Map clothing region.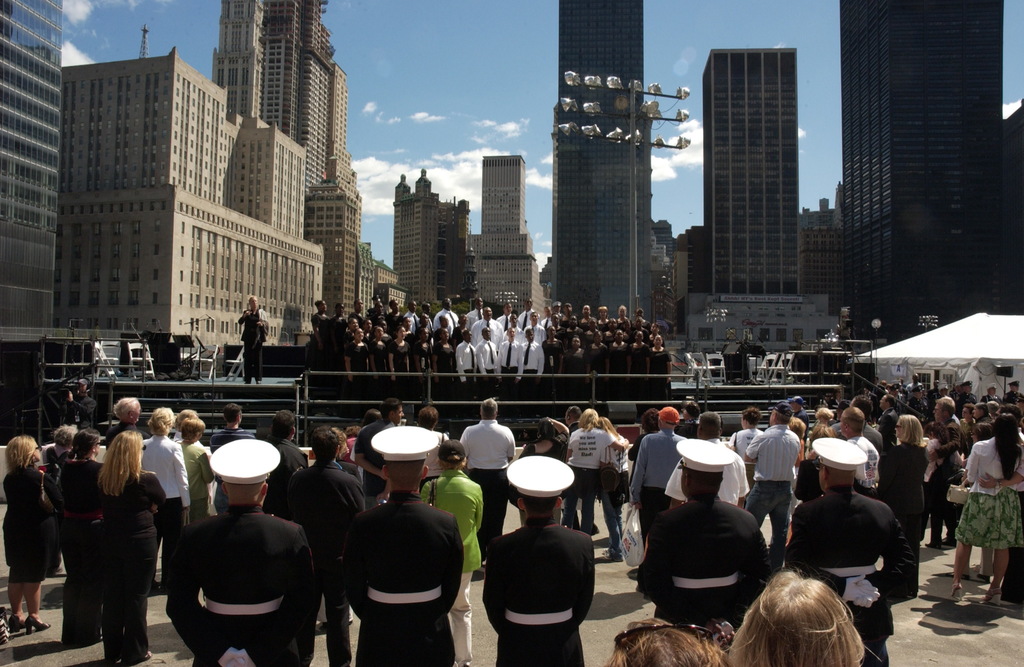
Mapped to bbox(629, 344, 648, 377).
